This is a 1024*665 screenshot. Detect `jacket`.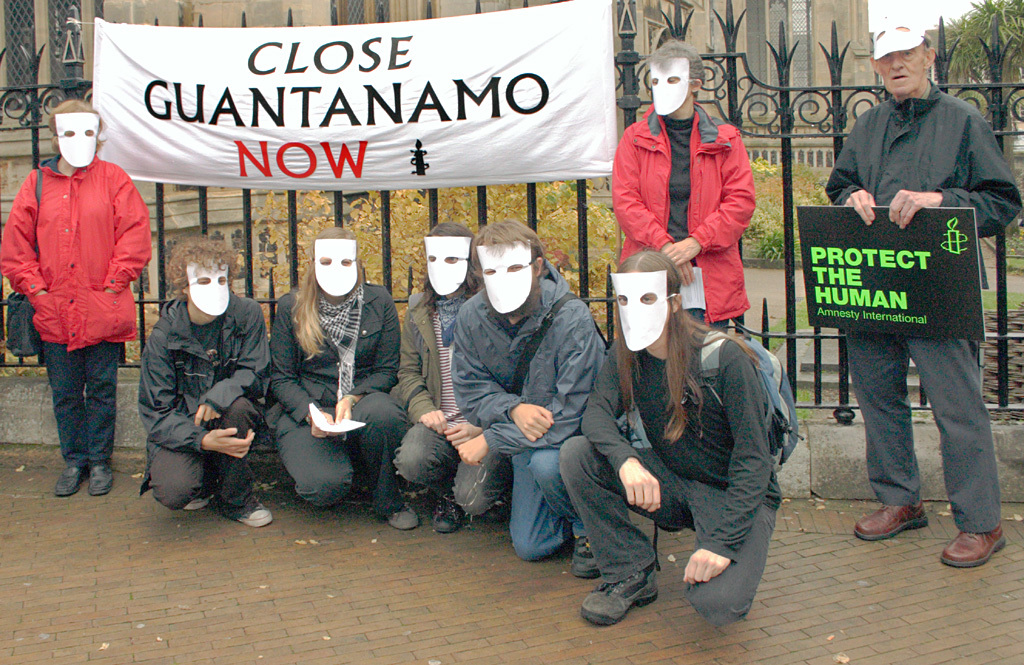
bbox=(453, 263, 614, 452).
